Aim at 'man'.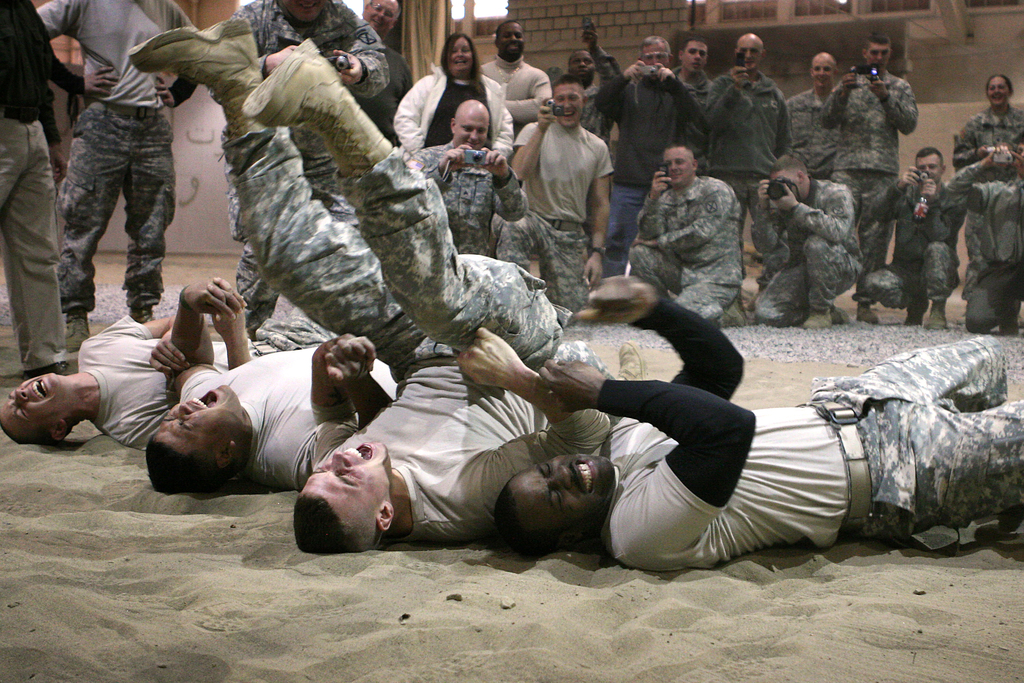
Aimed at 33, 0, 198, 345.
